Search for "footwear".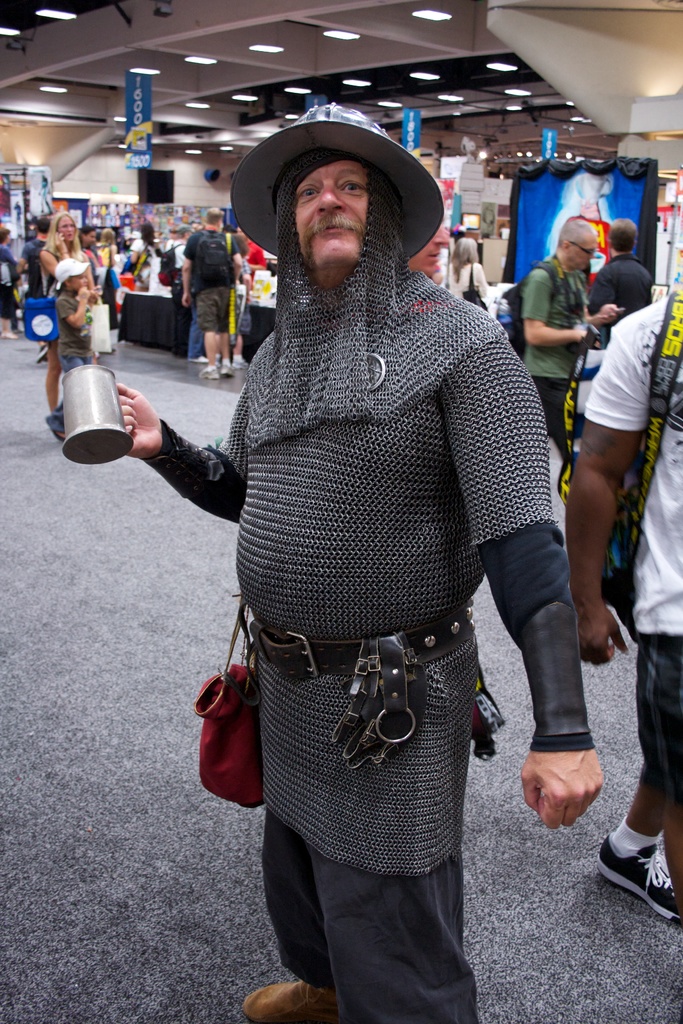
Found at locate(186, 355, 206, 364).
